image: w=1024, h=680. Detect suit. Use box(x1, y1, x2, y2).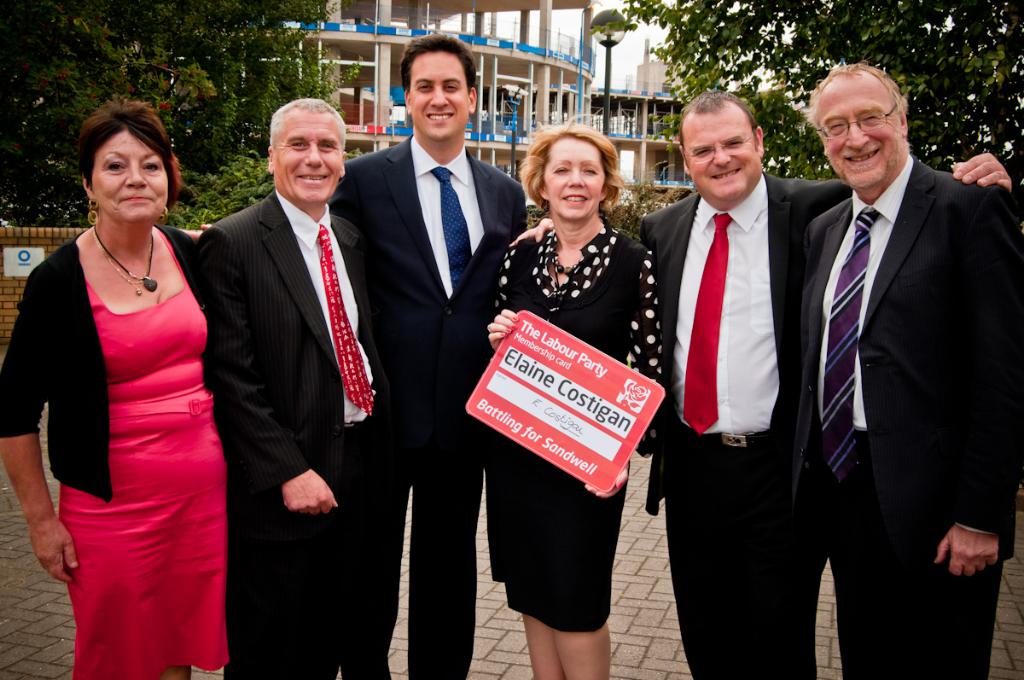
box(332, 131, 530, 679).
